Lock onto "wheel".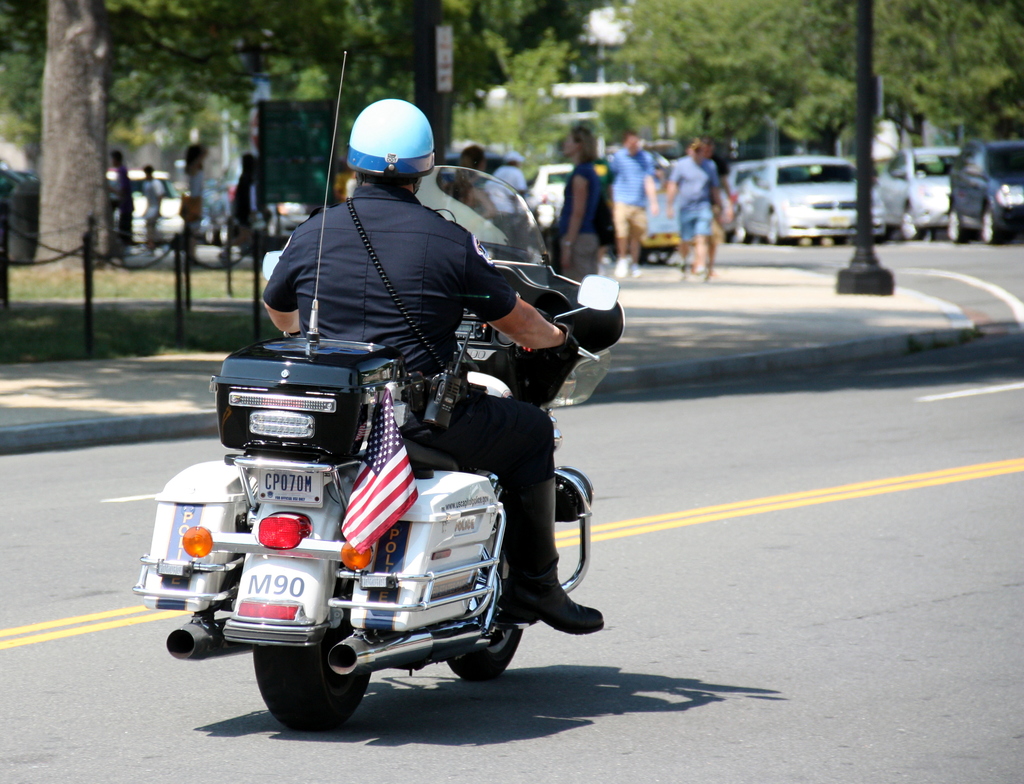
Locked: crop(903, 207, 920, 237).
